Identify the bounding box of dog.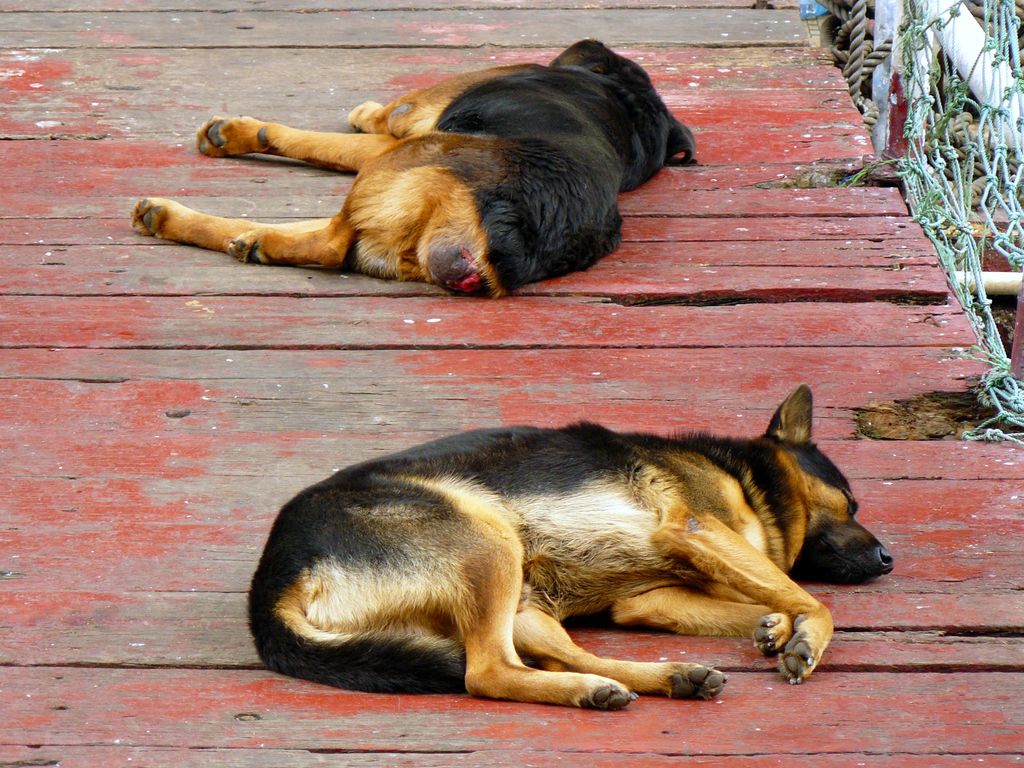
[x1=132, y1=38, x2=697, y2=299].
